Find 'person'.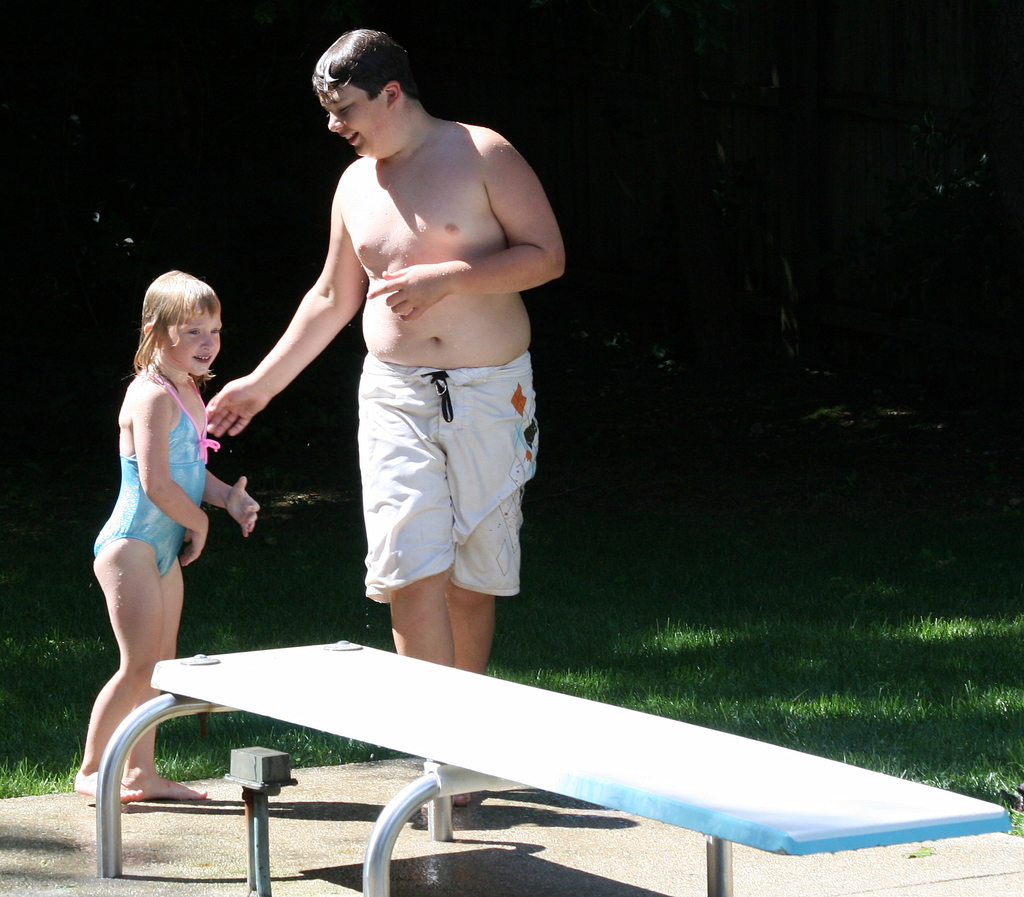
Rect(206, 27, 569, 811).
